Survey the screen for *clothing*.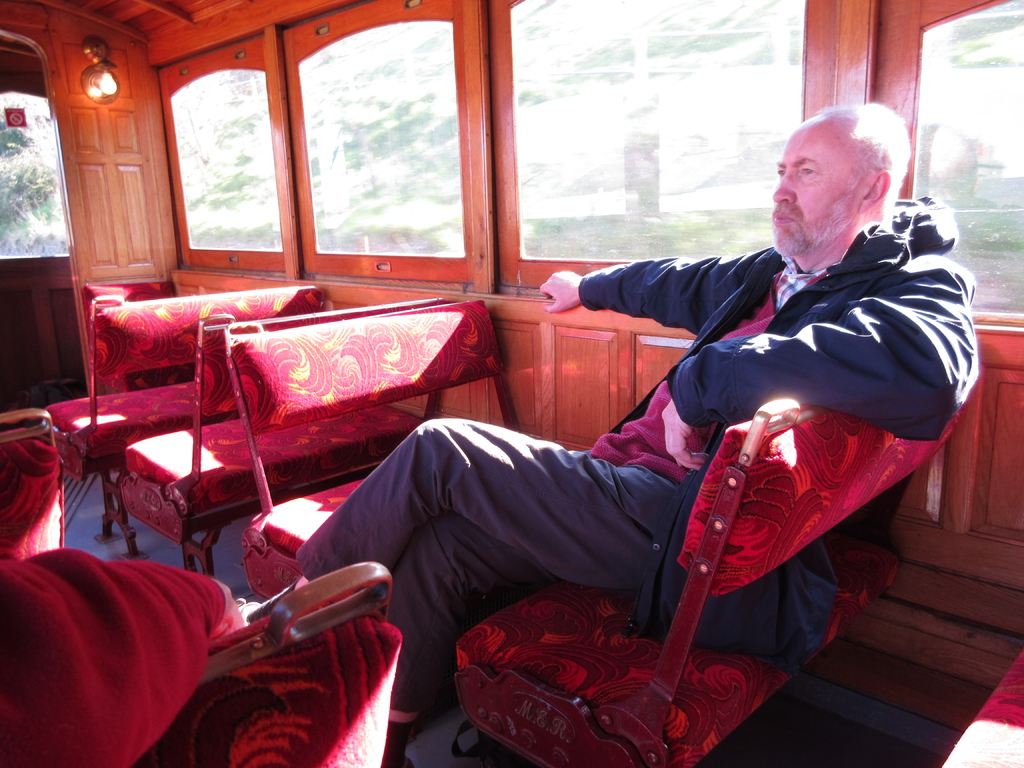
Survey found: pyautogui.locateOnScreen(0, 540, 237, 767).
